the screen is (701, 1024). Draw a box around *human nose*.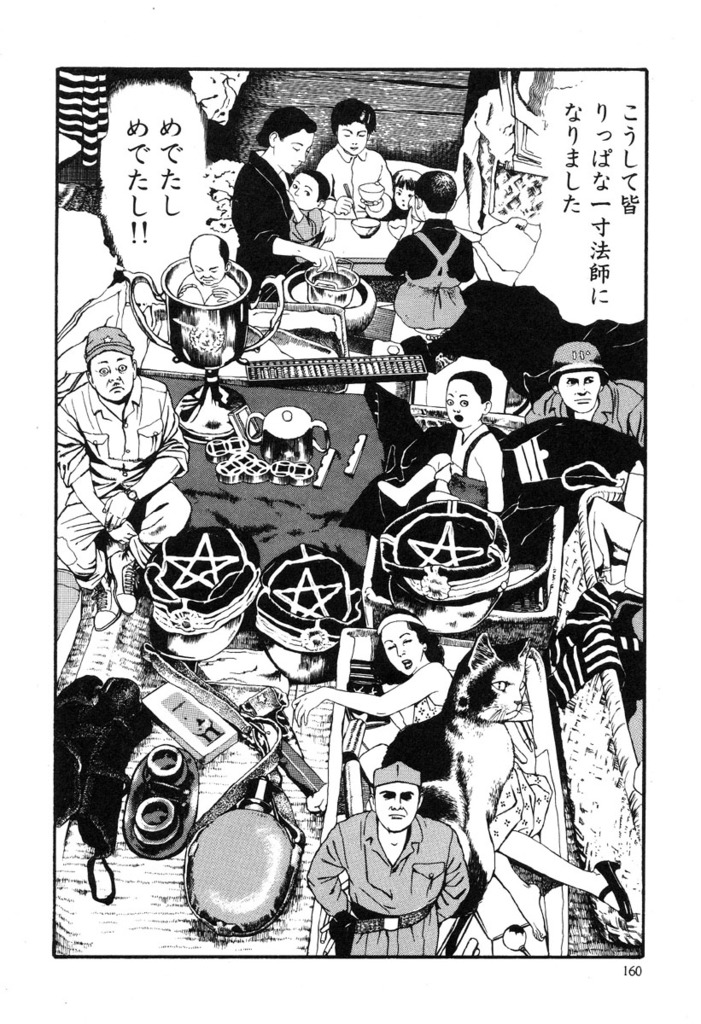
108/364/120/381.
